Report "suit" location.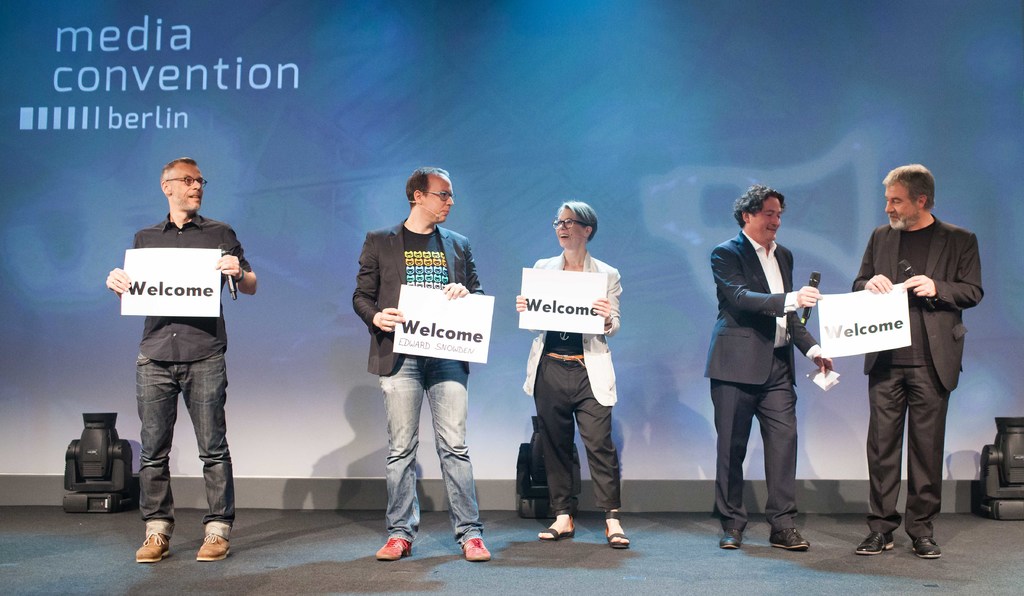
Report: bbox=(519, 250, 619, 517).
